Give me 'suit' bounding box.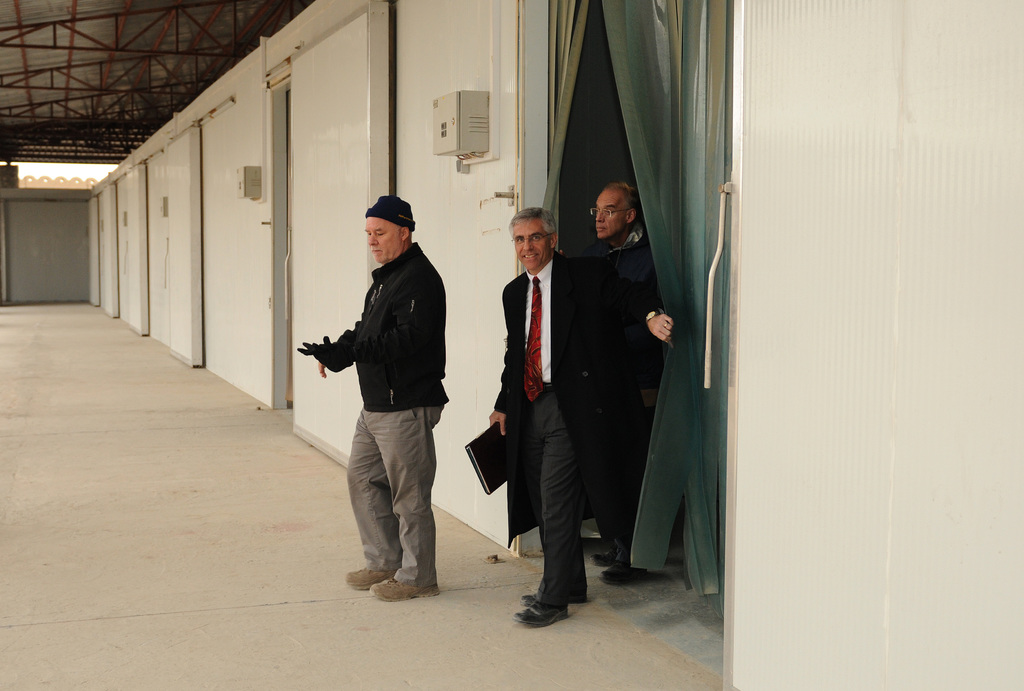
x1=500 y1=208 x2=603 y2=610.
